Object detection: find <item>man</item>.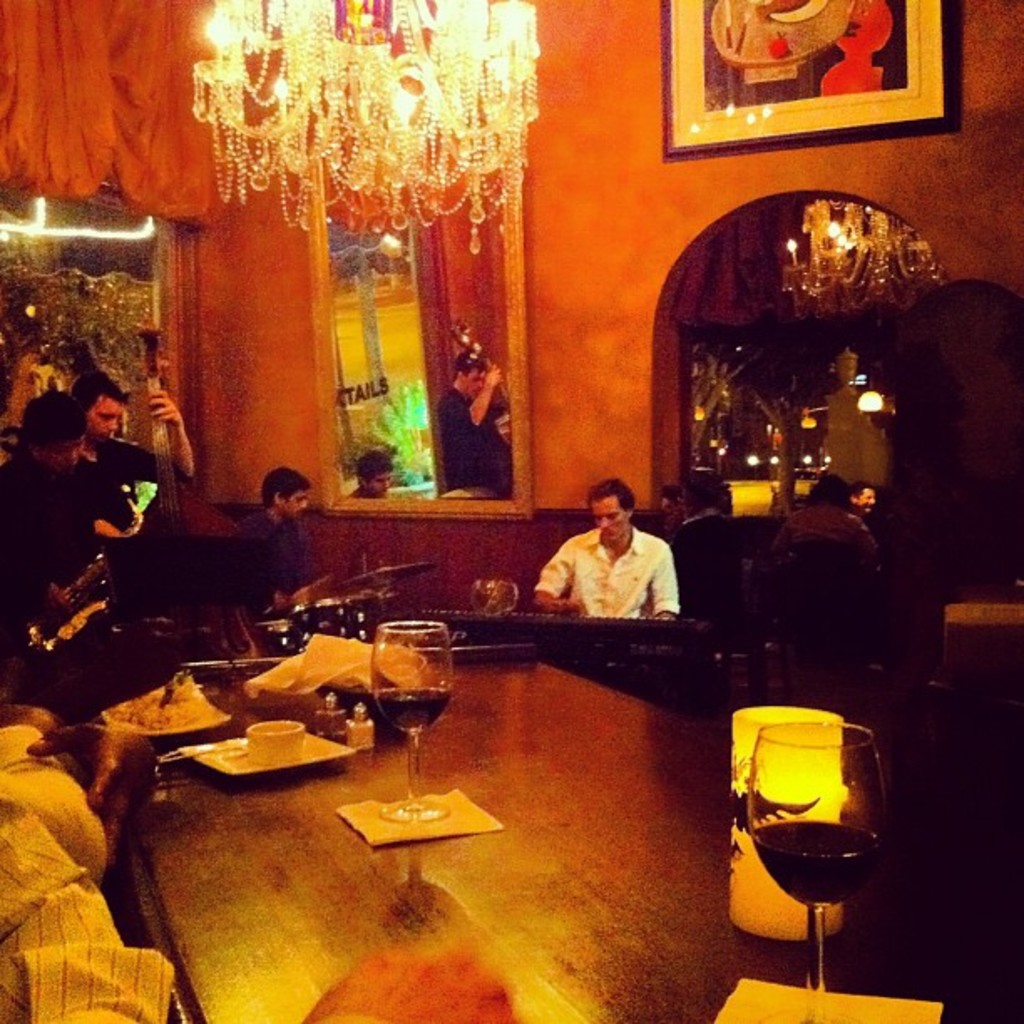
[x1=788, y1=453, x2=885, y2=572].
